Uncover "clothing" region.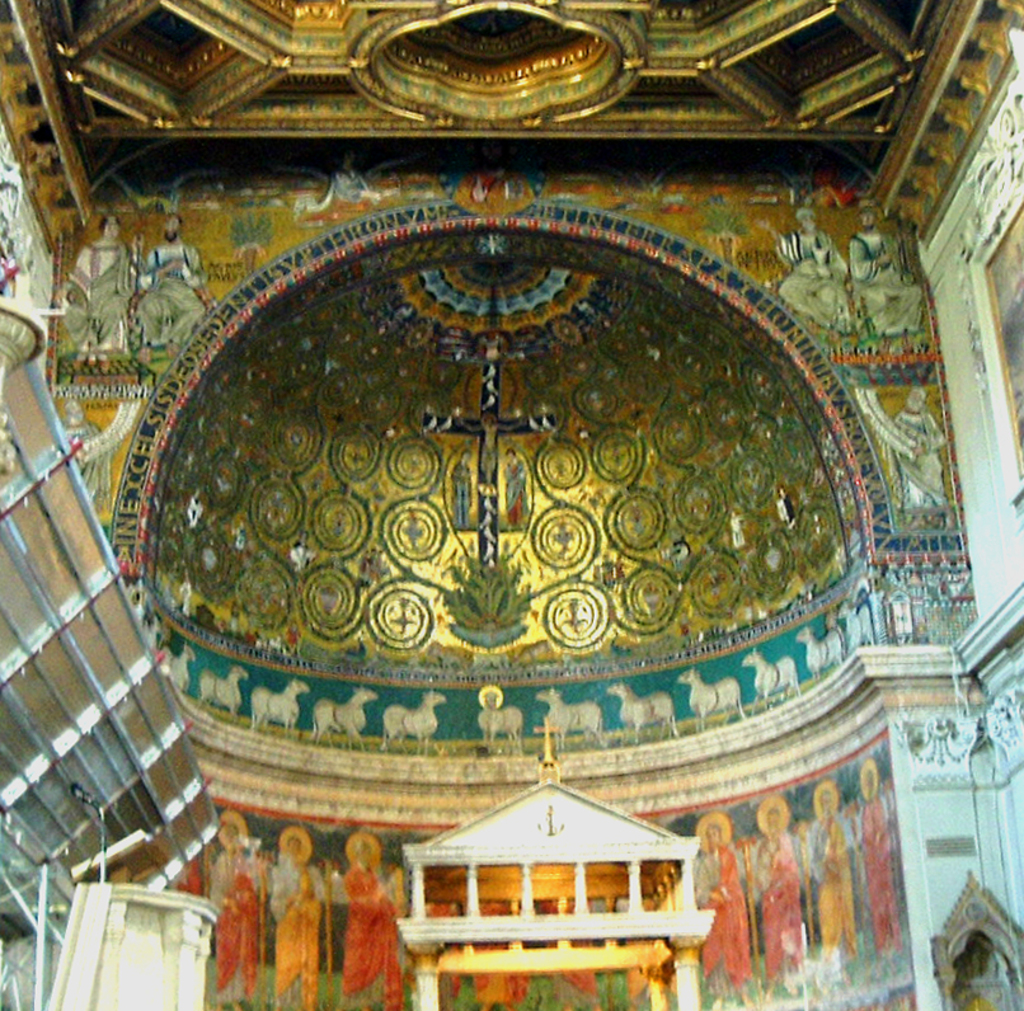
Uncovered: BBox(727, 516, 747, 546).
